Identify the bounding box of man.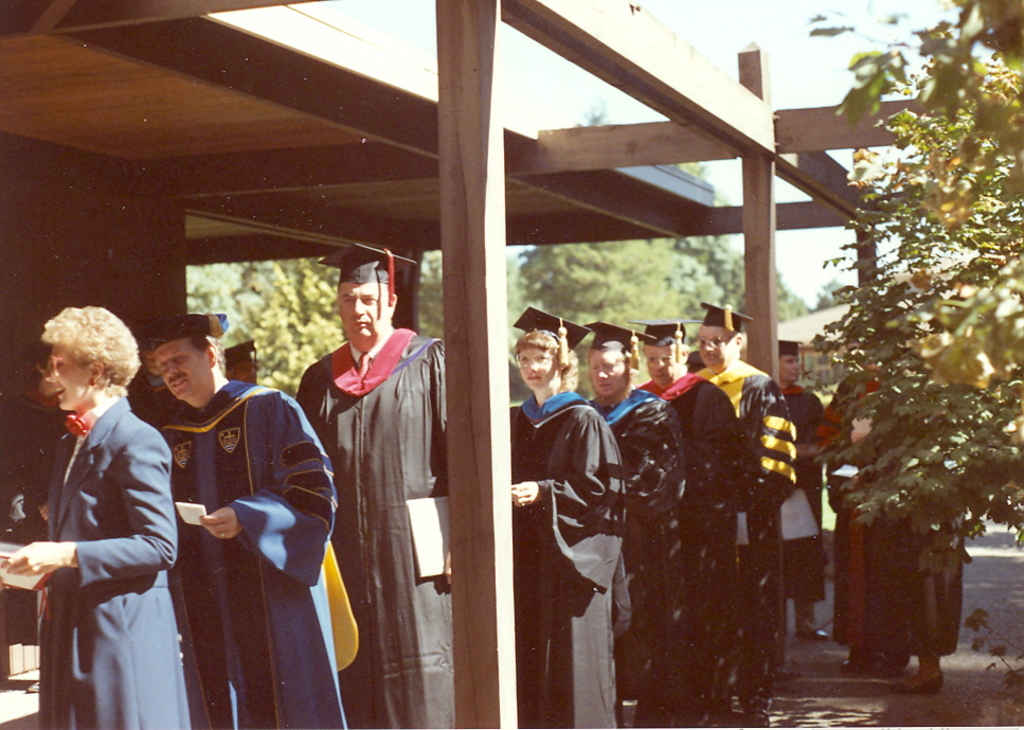
687:301:796:729.
